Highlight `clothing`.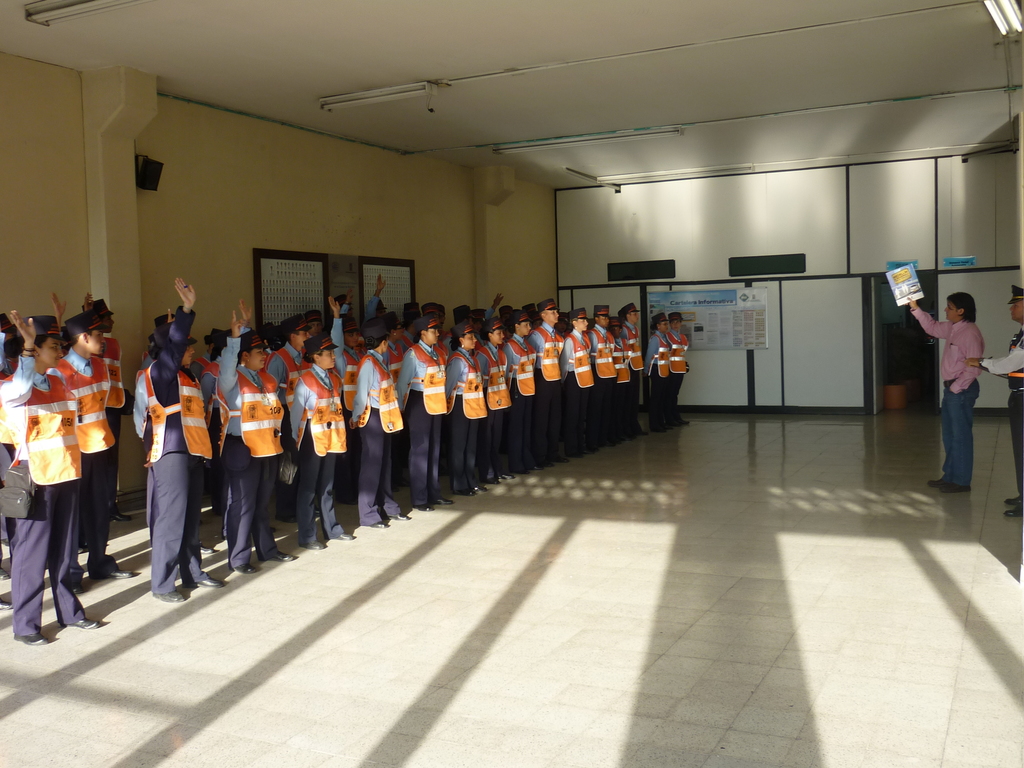
Highlighted region: <bbox>610, 337, 626, 438</bbox>.
